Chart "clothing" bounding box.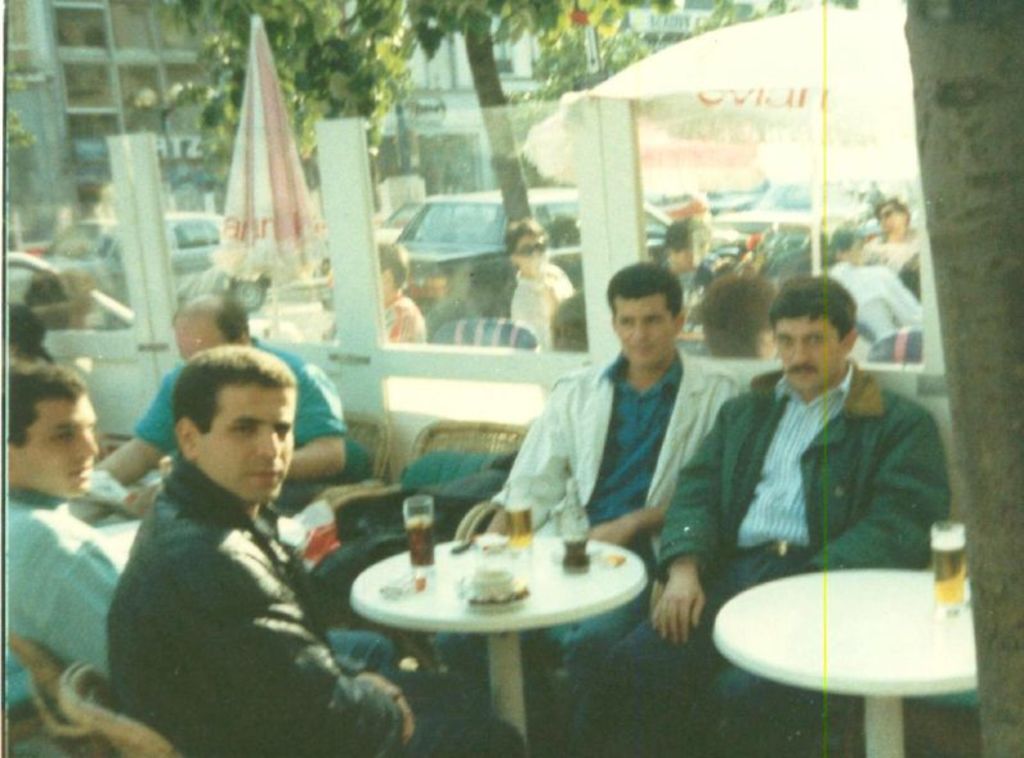
Charted: {"x1": 381, "y1": 300, "x2": 428, "y2": 348}.
